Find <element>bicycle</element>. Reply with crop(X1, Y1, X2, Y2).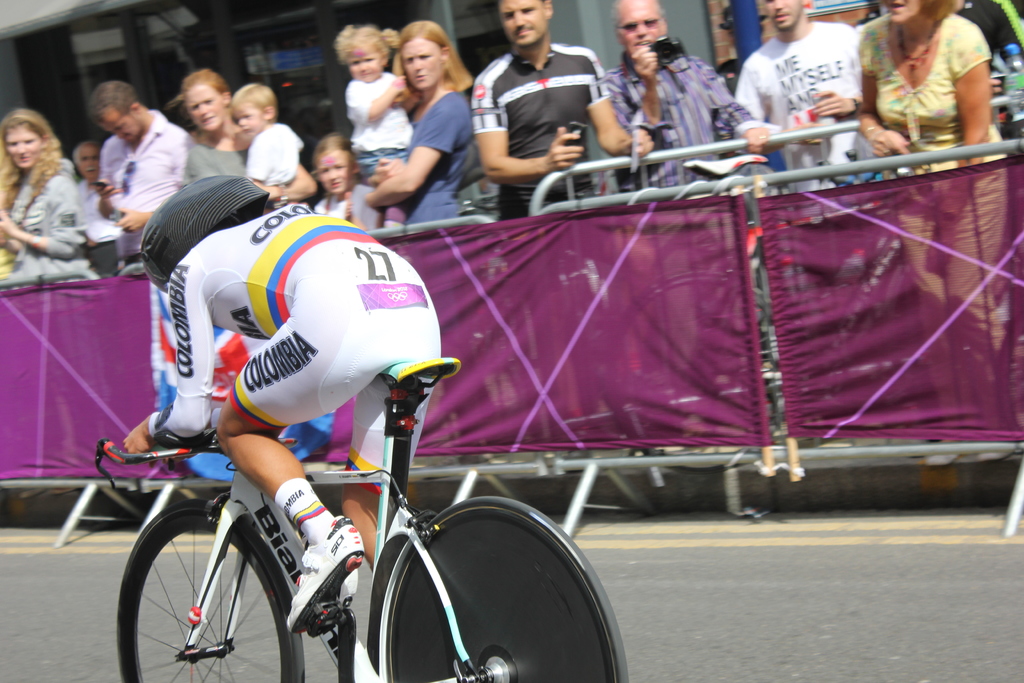
crop(89, 353, 630, 682).
